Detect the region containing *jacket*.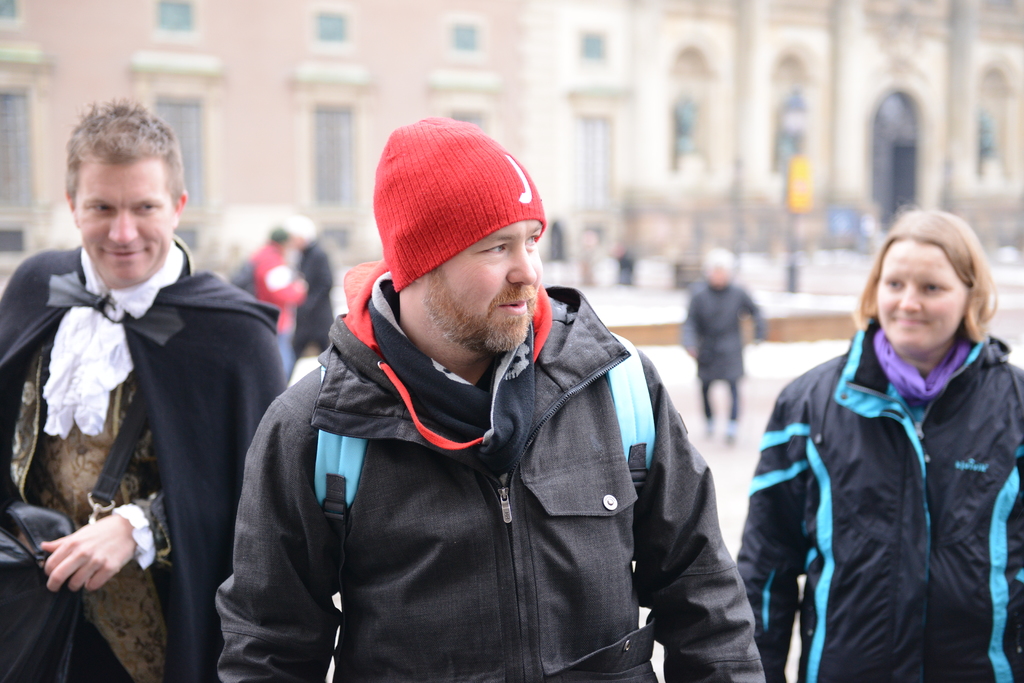
218, 278, 769, 682.
